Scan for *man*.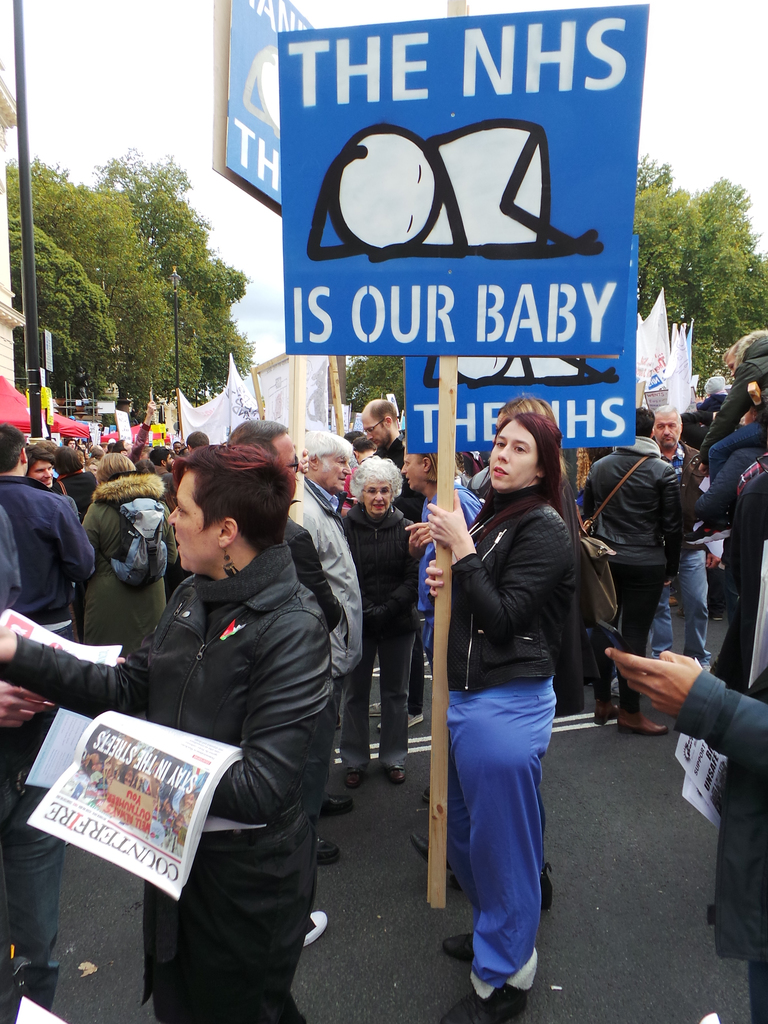
Scan result: box=[225, 415, 344, 634].
